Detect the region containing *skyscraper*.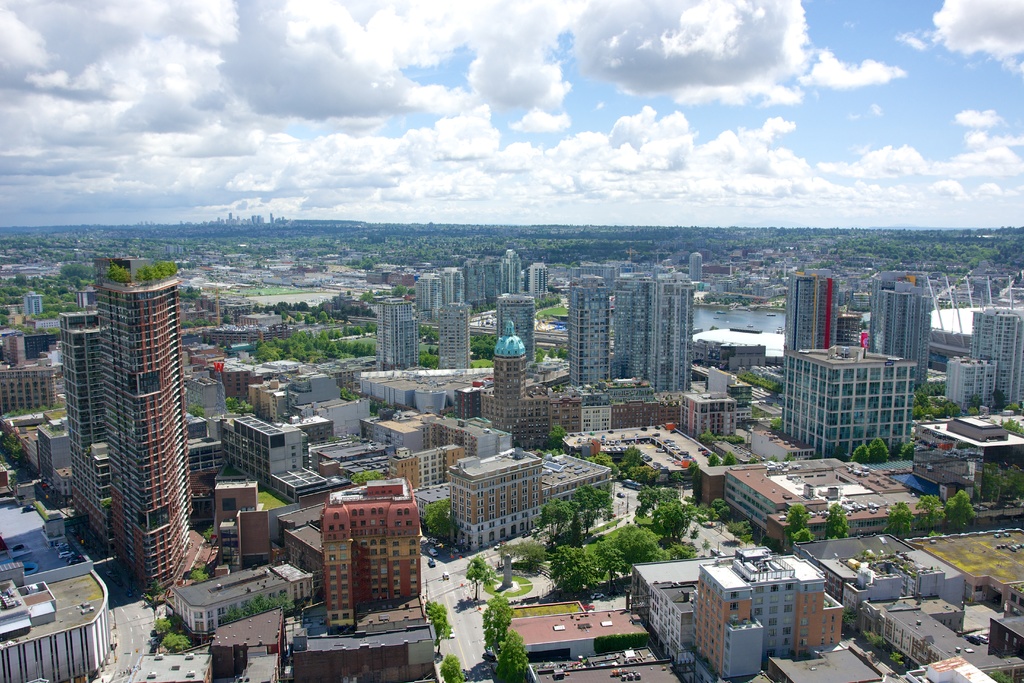
{"left": 966, "top": 304, "right": 1022, "bottom": 400}.
